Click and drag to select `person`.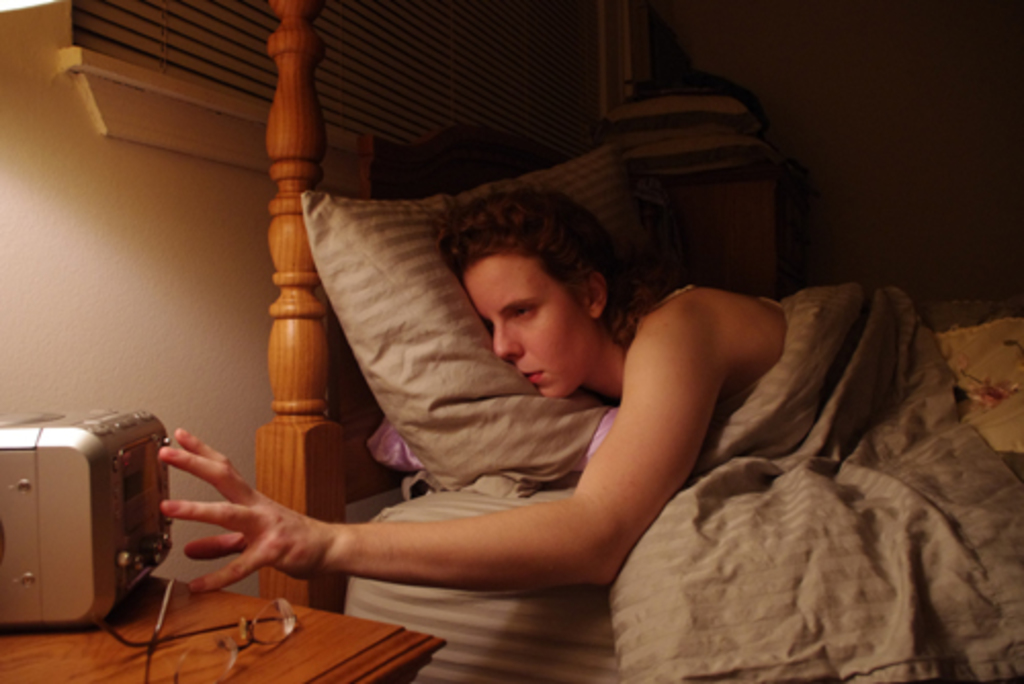
Selection: (x1=221, y1=141, x2=895, y2=664).
